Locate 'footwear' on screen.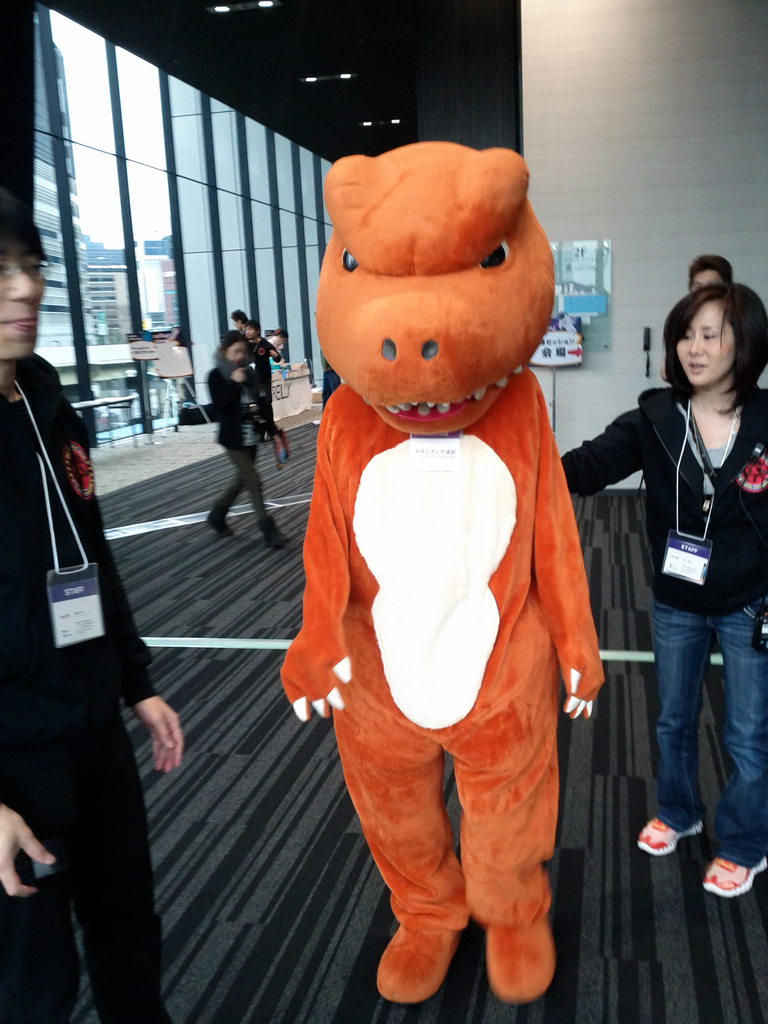
On screen at box(205, 510, 234, 535).
